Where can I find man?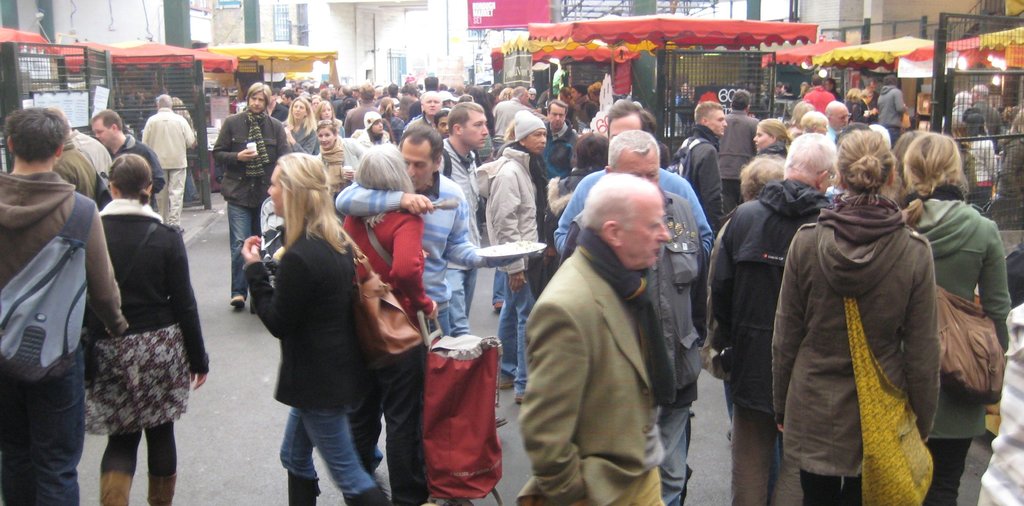
You can find it at left=383, top=82, right=402, bottom=117.
